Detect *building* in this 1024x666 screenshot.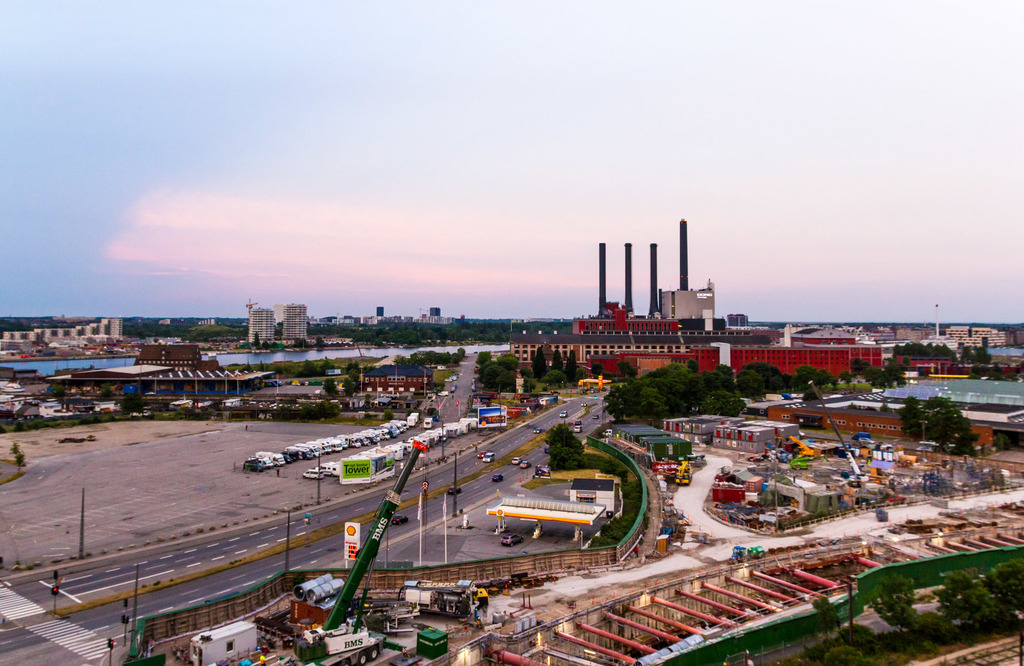
Detection: left=767, top=388, right=1023, bottom=450.
